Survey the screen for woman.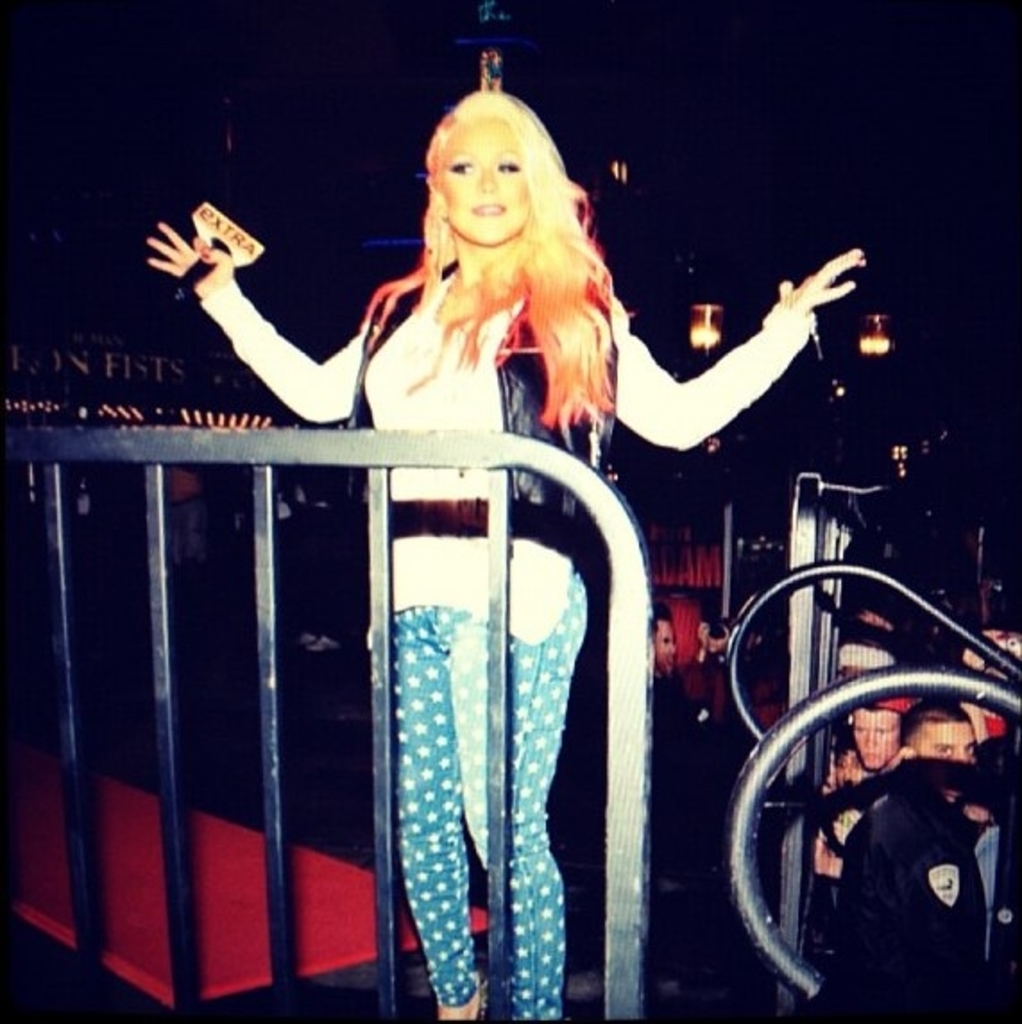
Survey found: <box>184,82,827,924</box>.
